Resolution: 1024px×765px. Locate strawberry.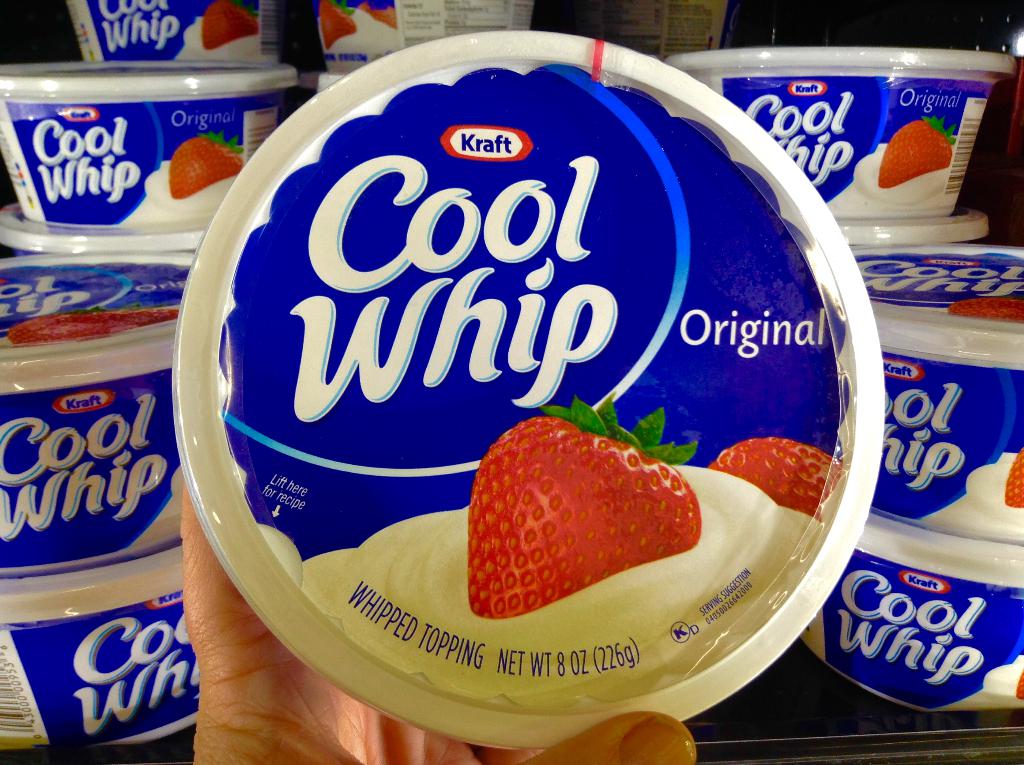
box=[945, 294, 1023, 322].
